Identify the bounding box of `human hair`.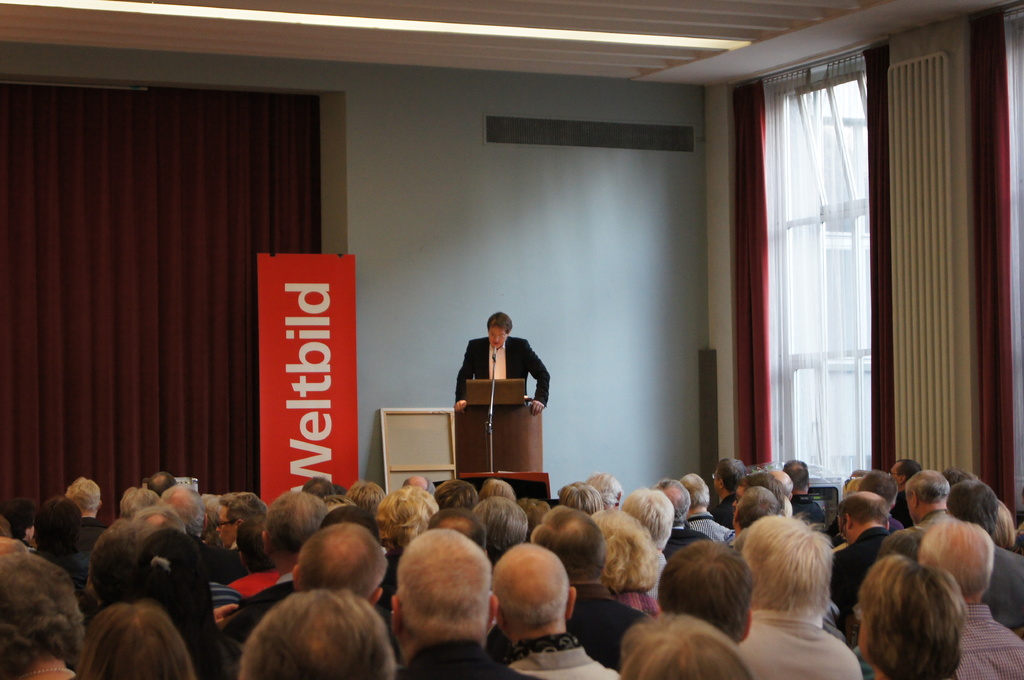
pyautogui.locateOnScreen(396, 528, 492, 637).
